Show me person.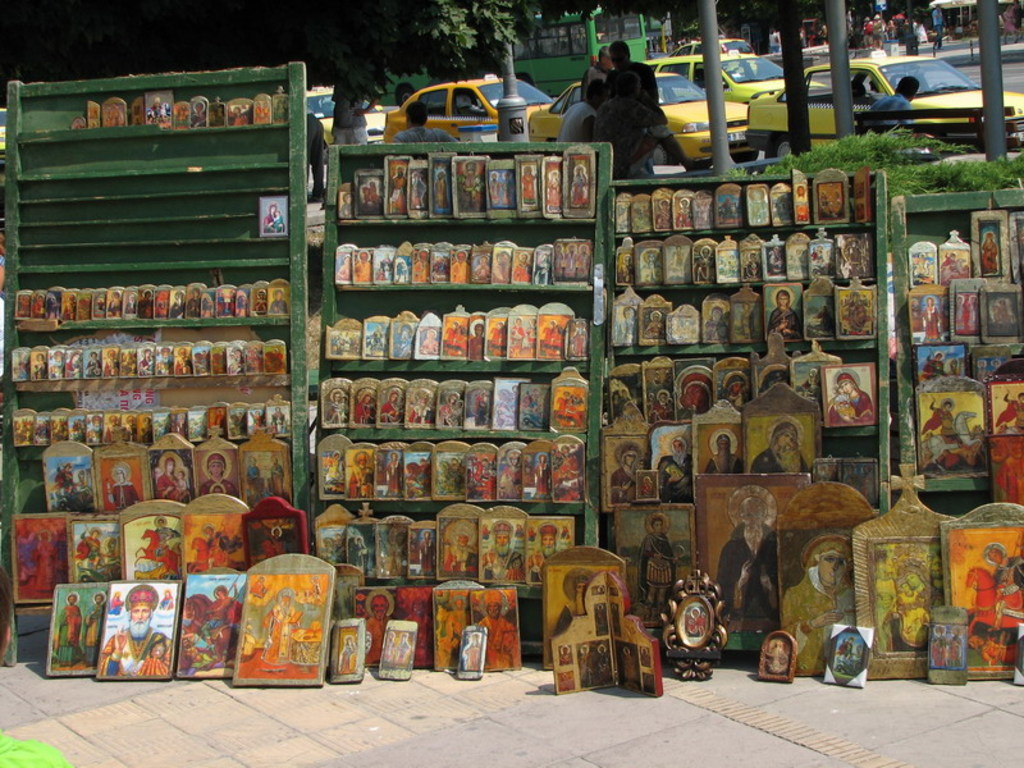
person is here: [left=933, top=348, right=946, bottom=376].
